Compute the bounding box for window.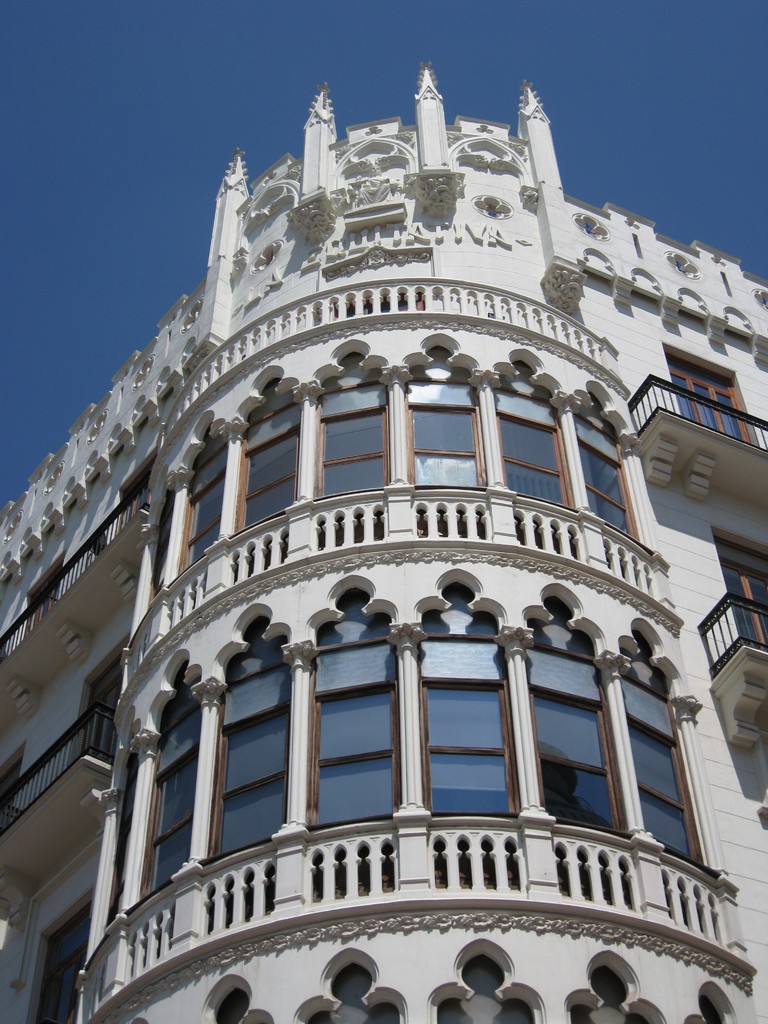
box(503, 348, 572, 523).
